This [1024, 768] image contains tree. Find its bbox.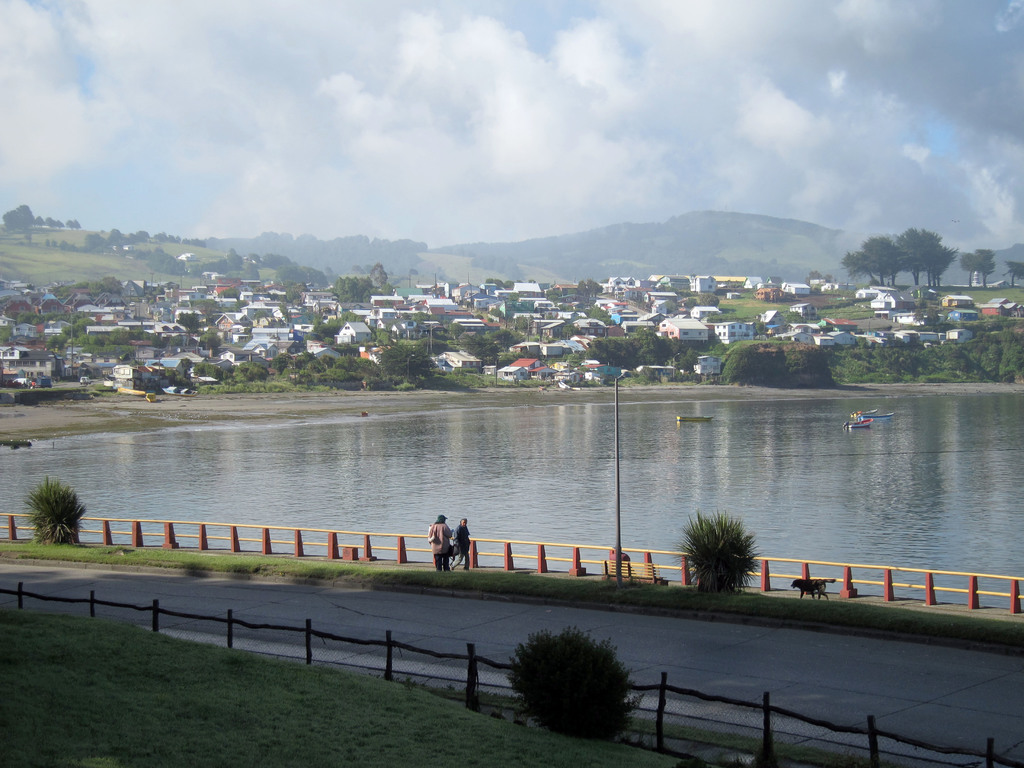
17, 470, 87, 553.
